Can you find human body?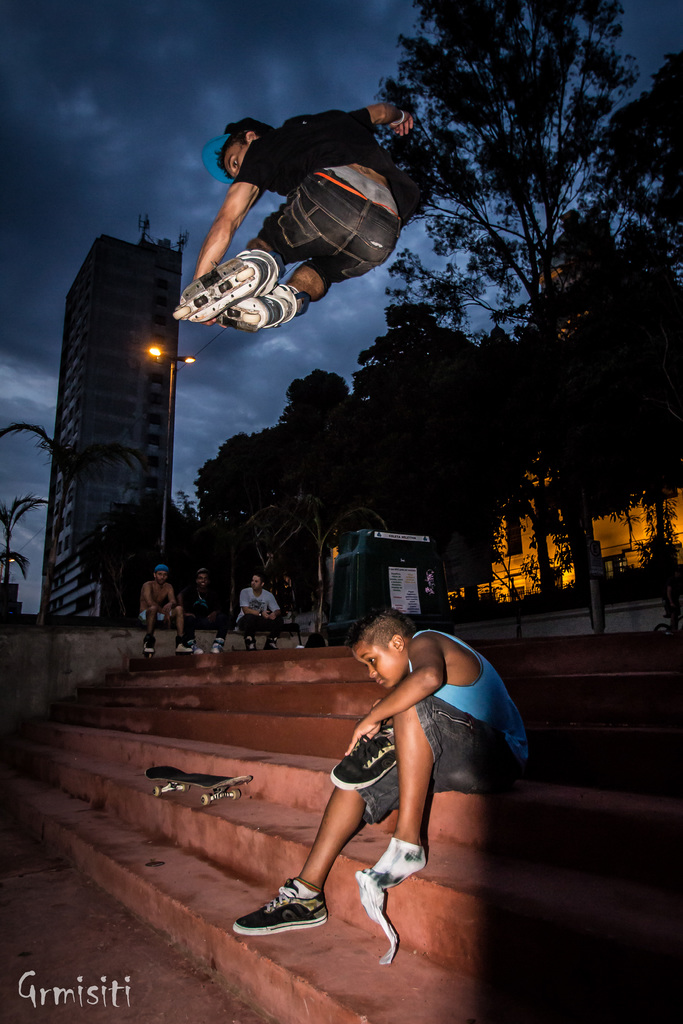
Yes, bounding box: l=233, t=581, r=290, b=657.
